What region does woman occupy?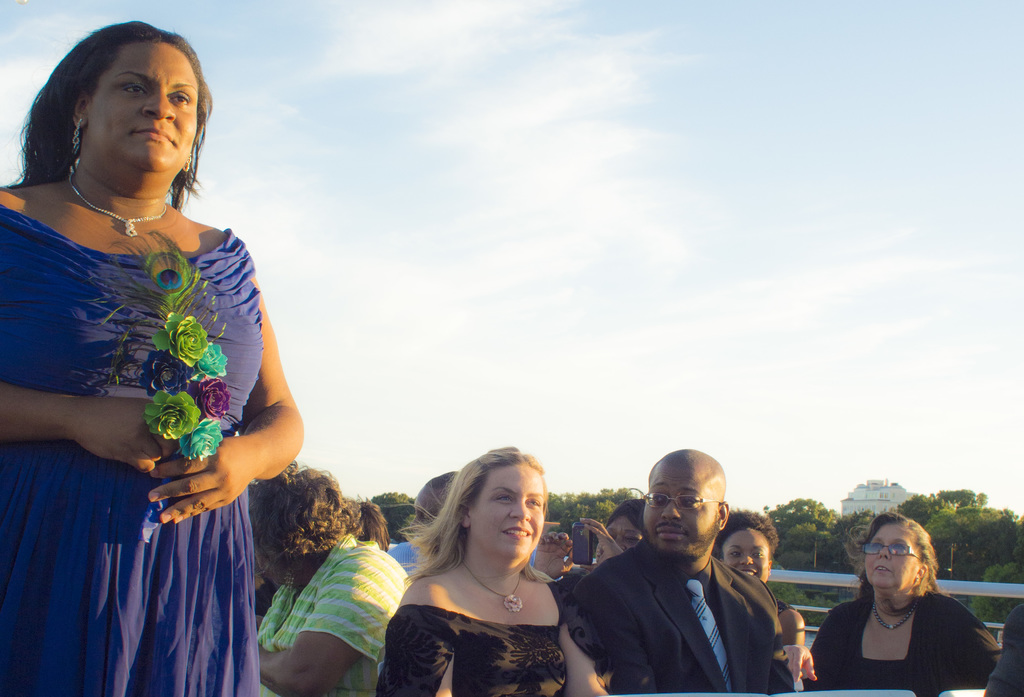
crop(0, 22, 300, 696).
